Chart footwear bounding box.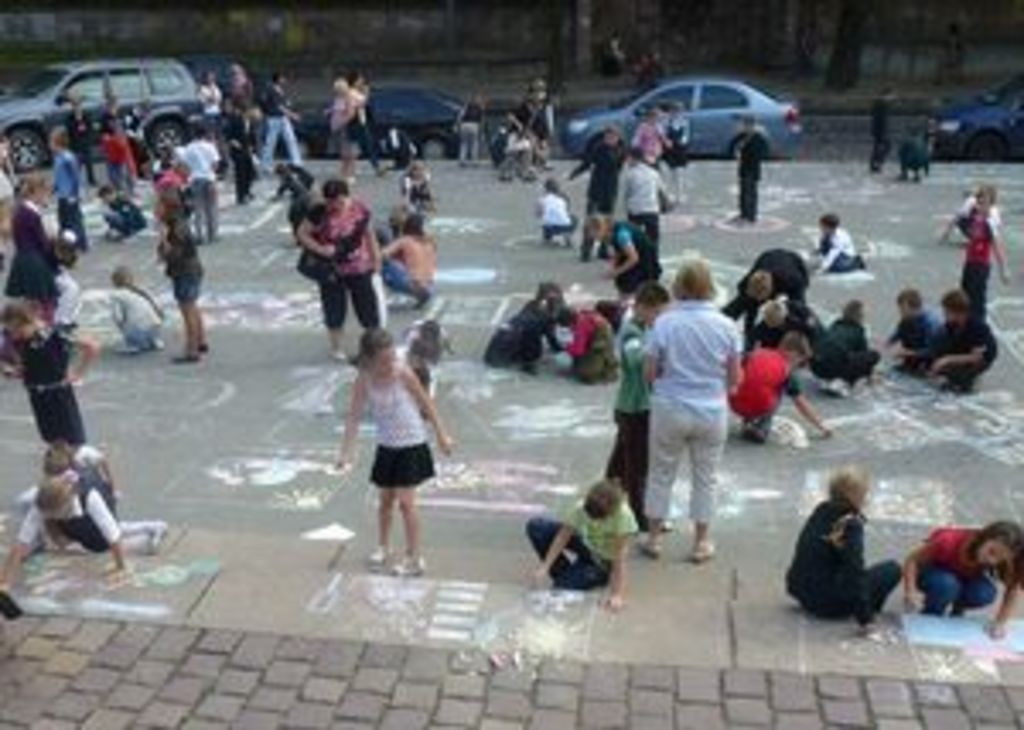
Charted: <region>686, 539, 717, 556</region>.
